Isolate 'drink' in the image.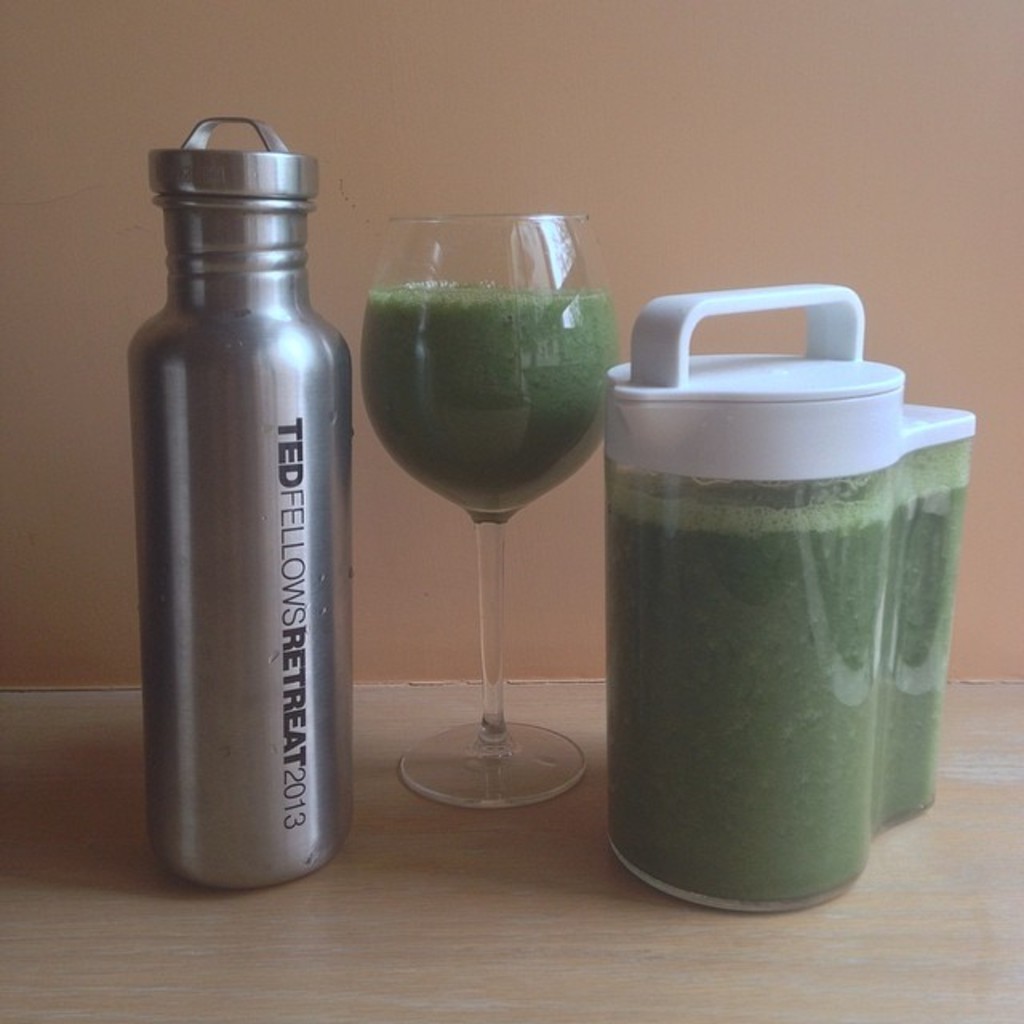
Isolated region: [x1=608, y1=438, x2=978, y2=909].
